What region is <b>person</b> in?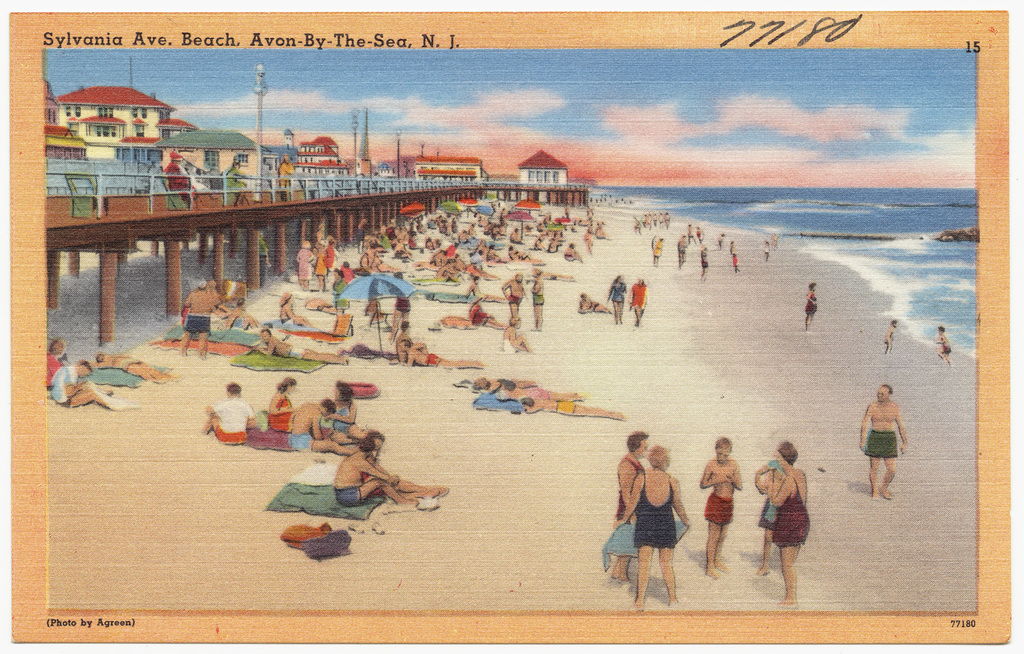
x1=769, y1=440, x2=810, y2=607.
